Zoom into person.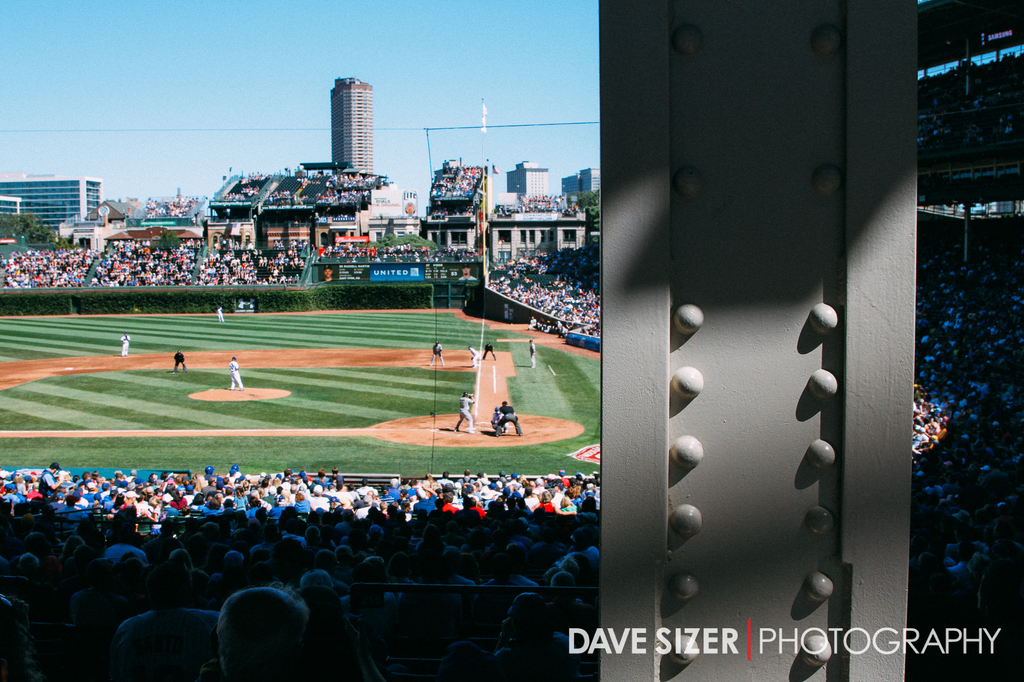
Zoom target: 174:351:186:371.
